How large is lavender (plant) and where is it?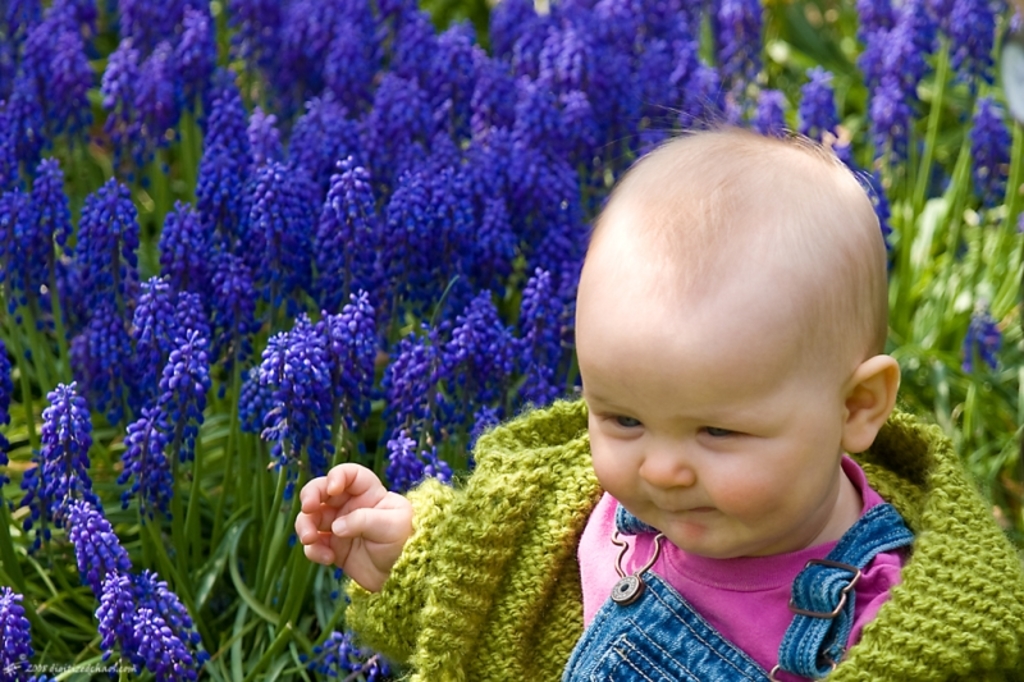
Bounding box: Rect(188, 159, 247, 252).
